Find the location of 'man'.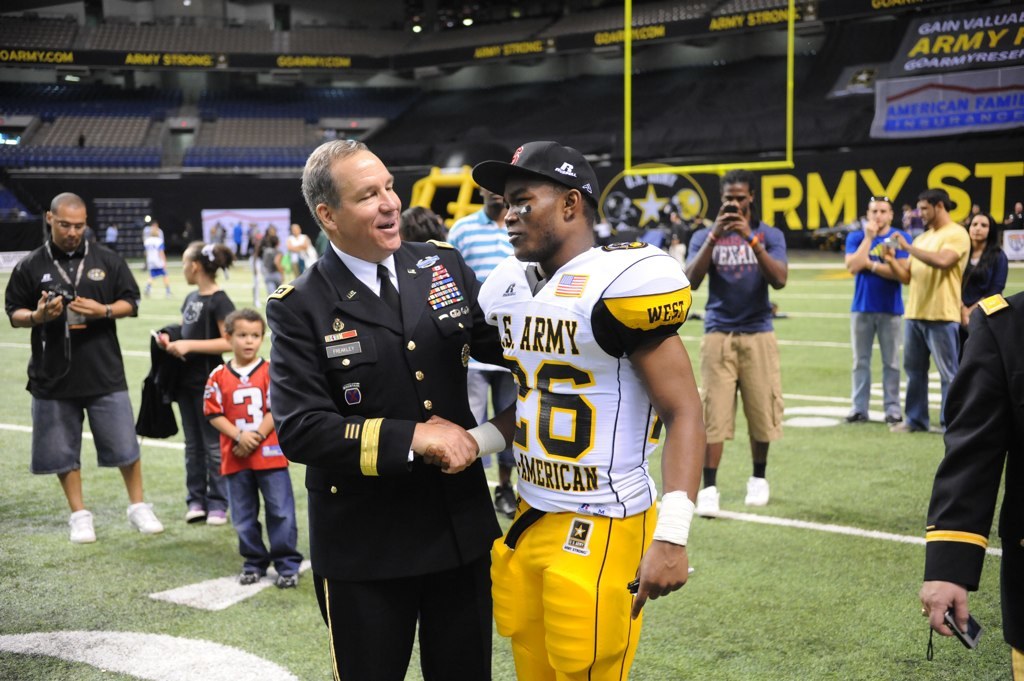
Location: crop(845, 196, 912, 424).
